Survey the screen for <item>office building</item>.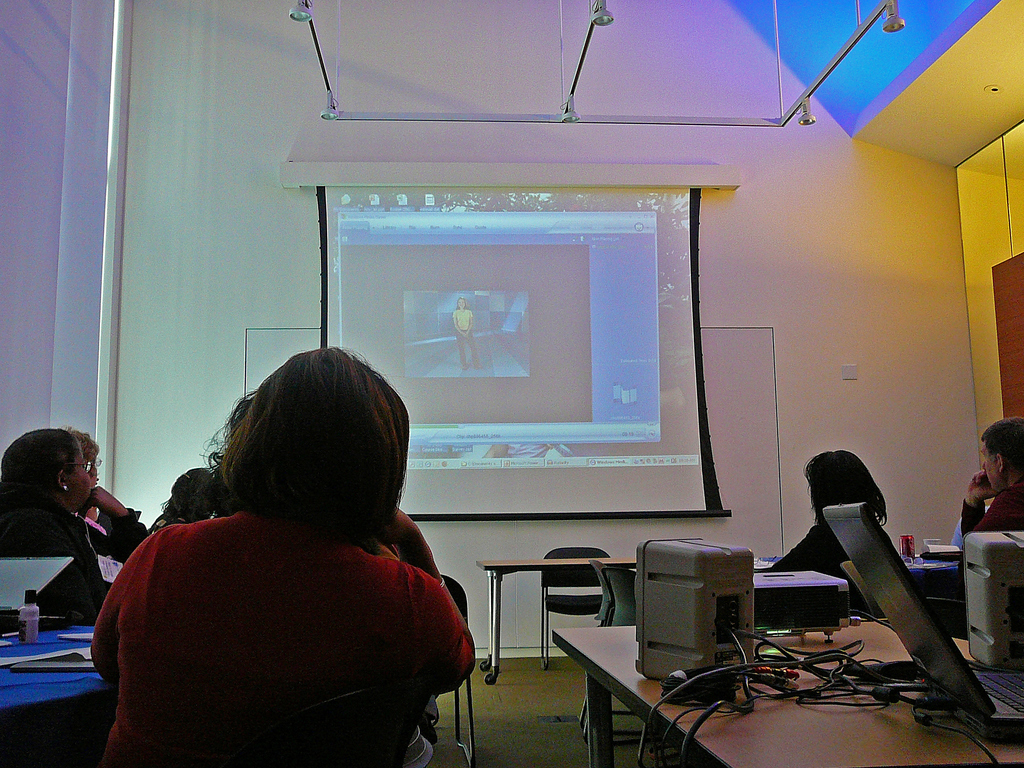
Survey found: Rect(0, 19, 1006, 767).
